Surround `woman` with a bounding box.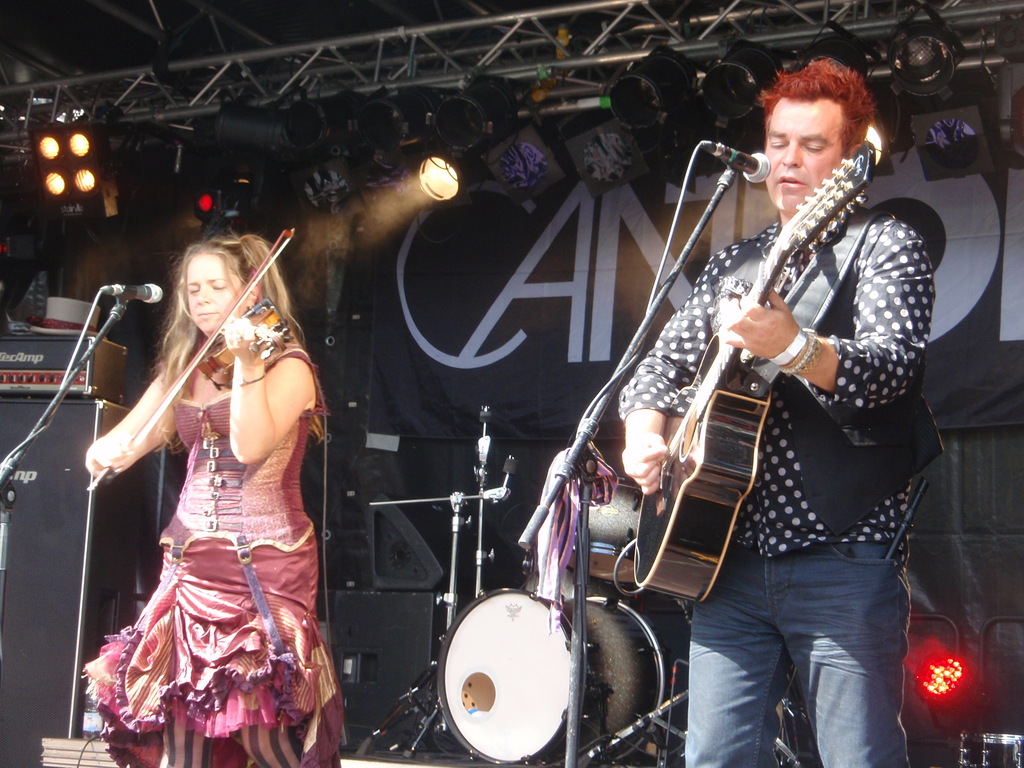
crop(66, 196, 331, 753).
